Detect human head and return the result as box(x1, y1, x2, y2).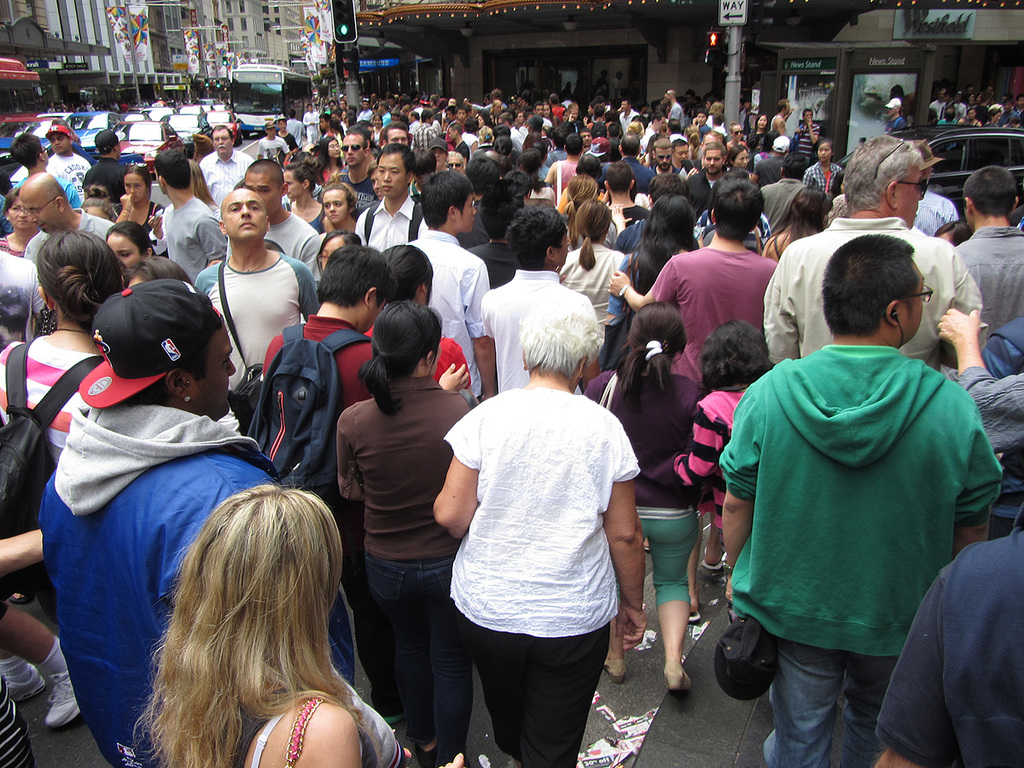
box(14, 167, 70, 231).
